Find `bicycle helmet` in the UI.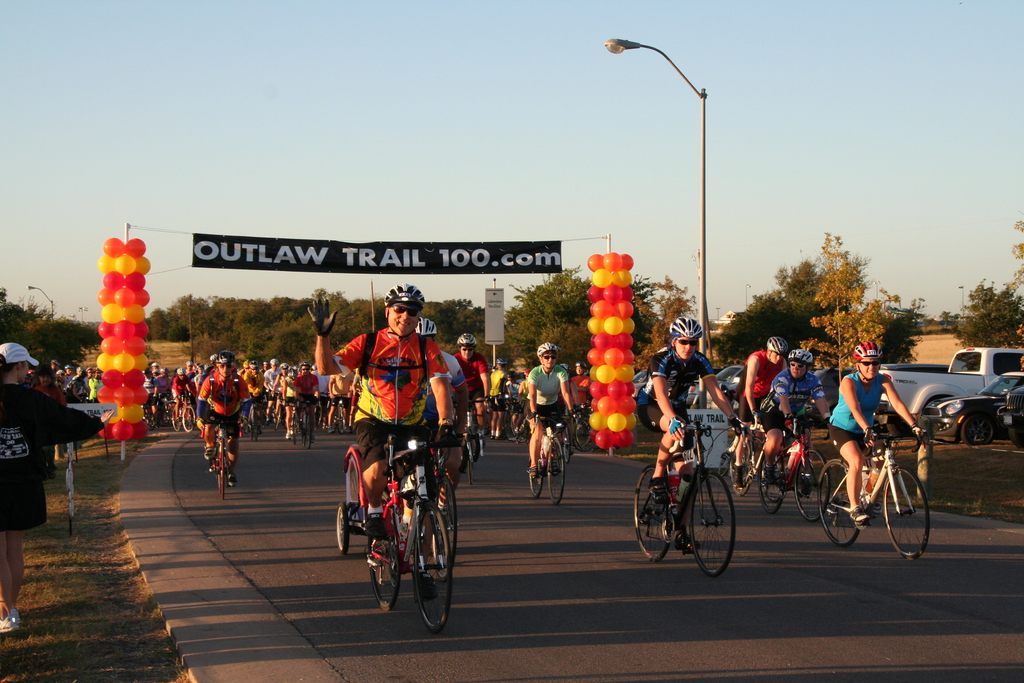
UI element at pyautogui.locateOnScreen(540, 343, 556, 355).
